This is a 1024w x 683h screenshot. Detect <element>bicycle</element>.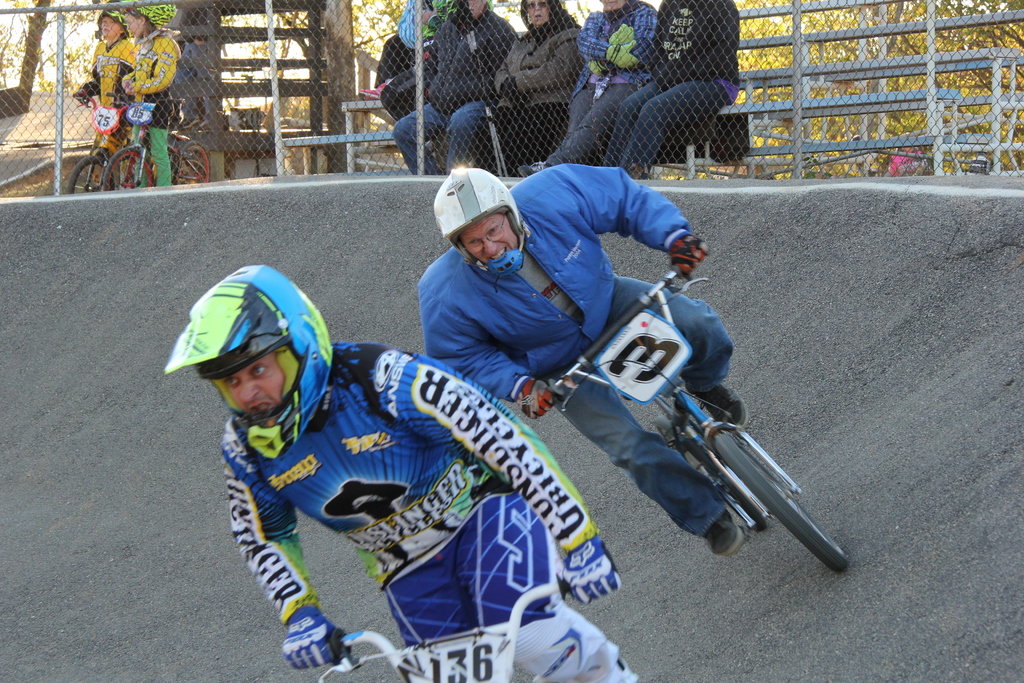
pyautogui.locateOnScreen(102, 90, 215, 188).
